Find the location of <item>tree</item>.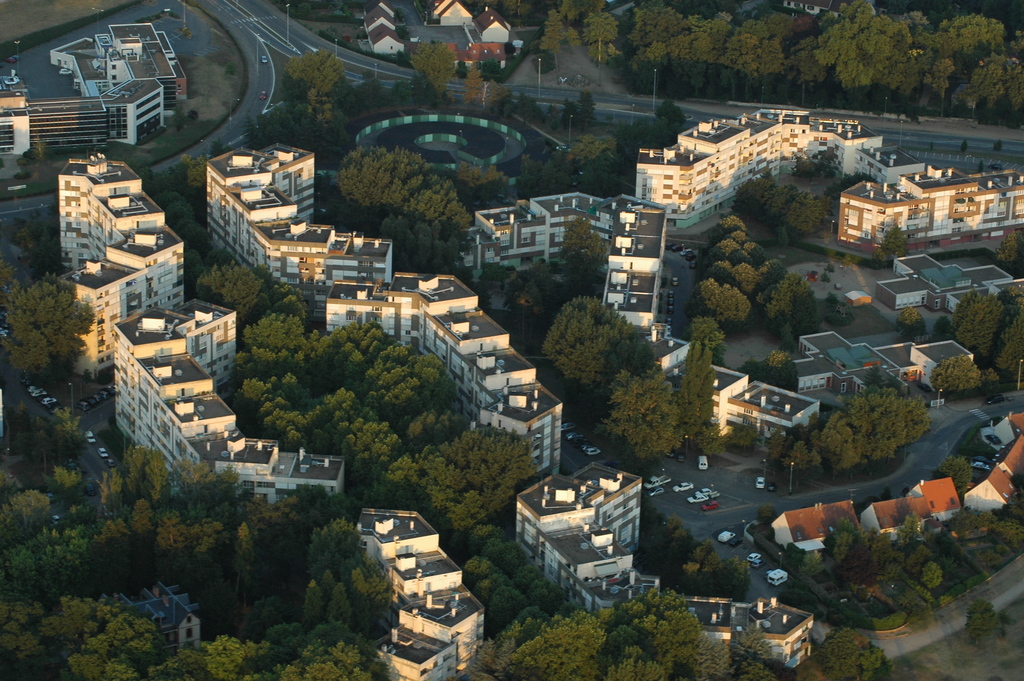
Location: pyautogui.locateOnScreen(953, 290, 1007, 360).
